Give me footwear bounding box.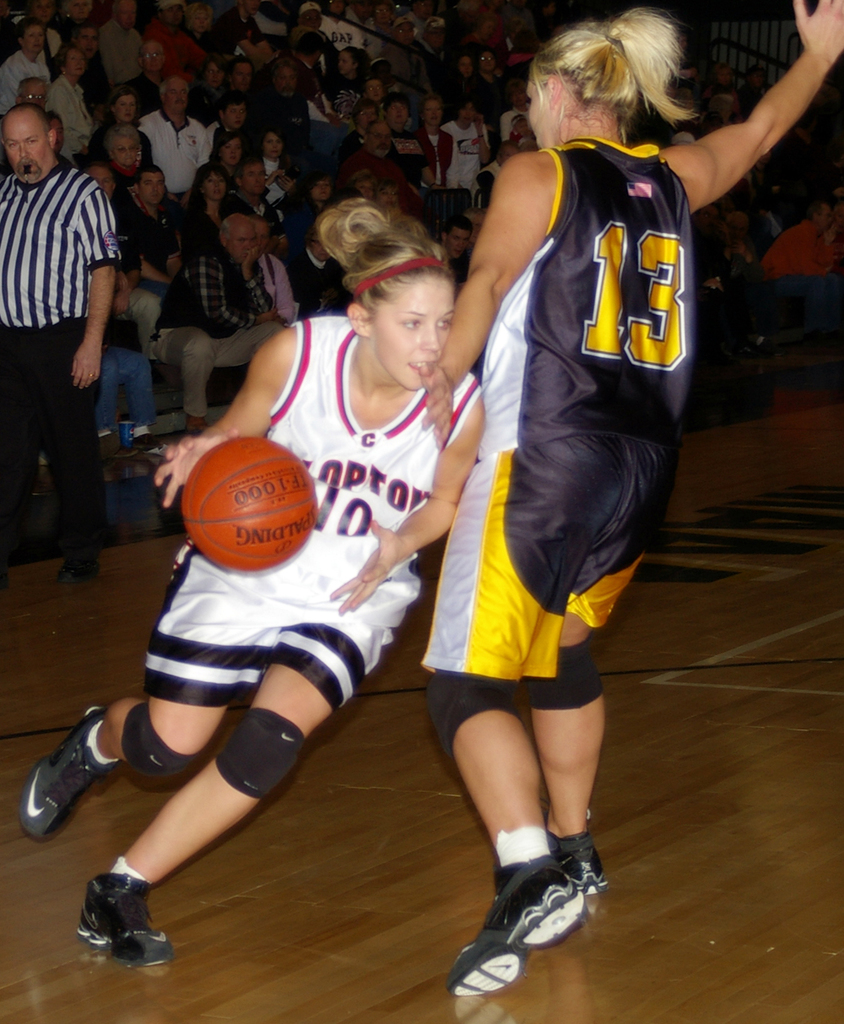
[16, 702, 123, 844].
